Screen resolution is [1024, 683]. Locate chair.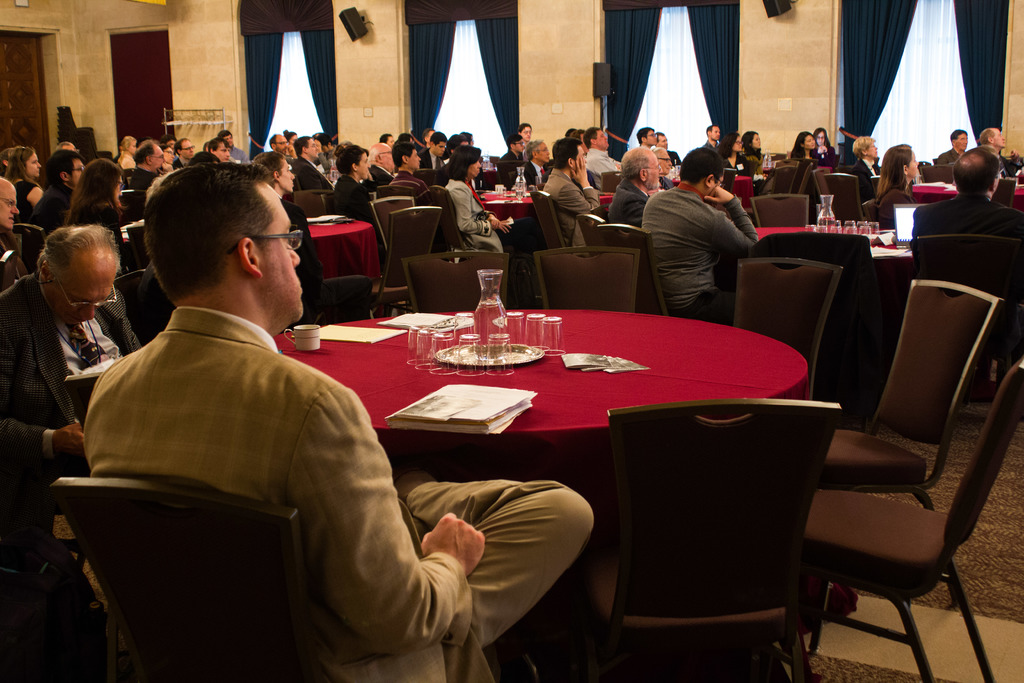
region(595, 219, 680, 320).
